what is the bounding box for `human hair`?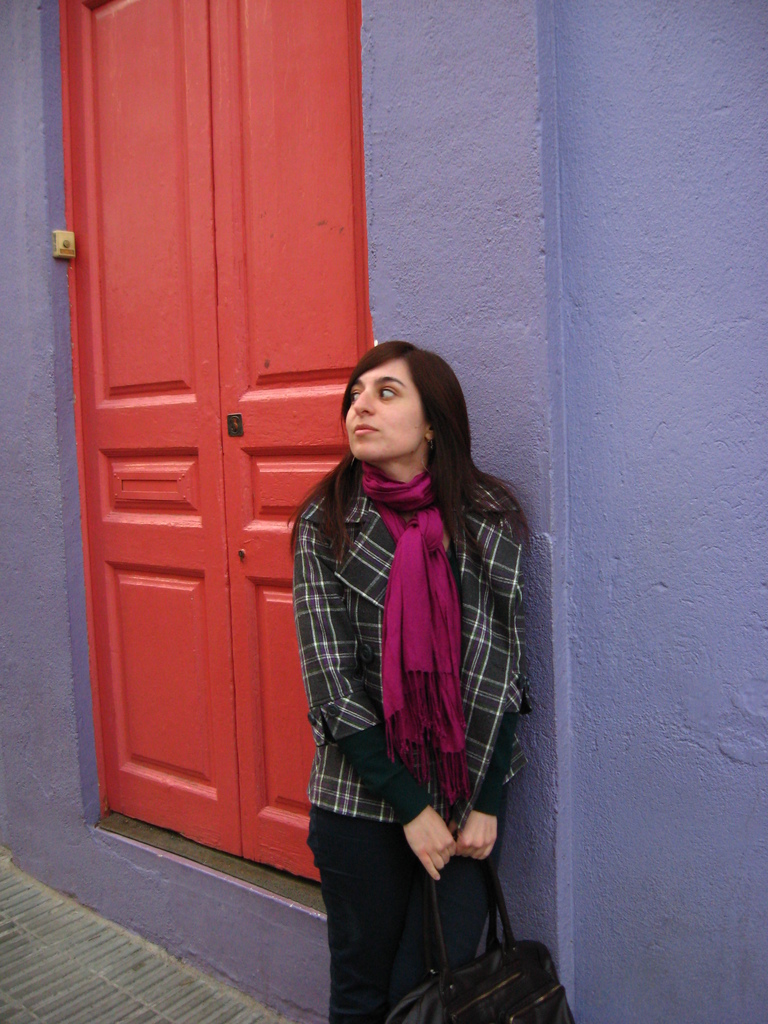
bbox(332, 338, 465, 512).
